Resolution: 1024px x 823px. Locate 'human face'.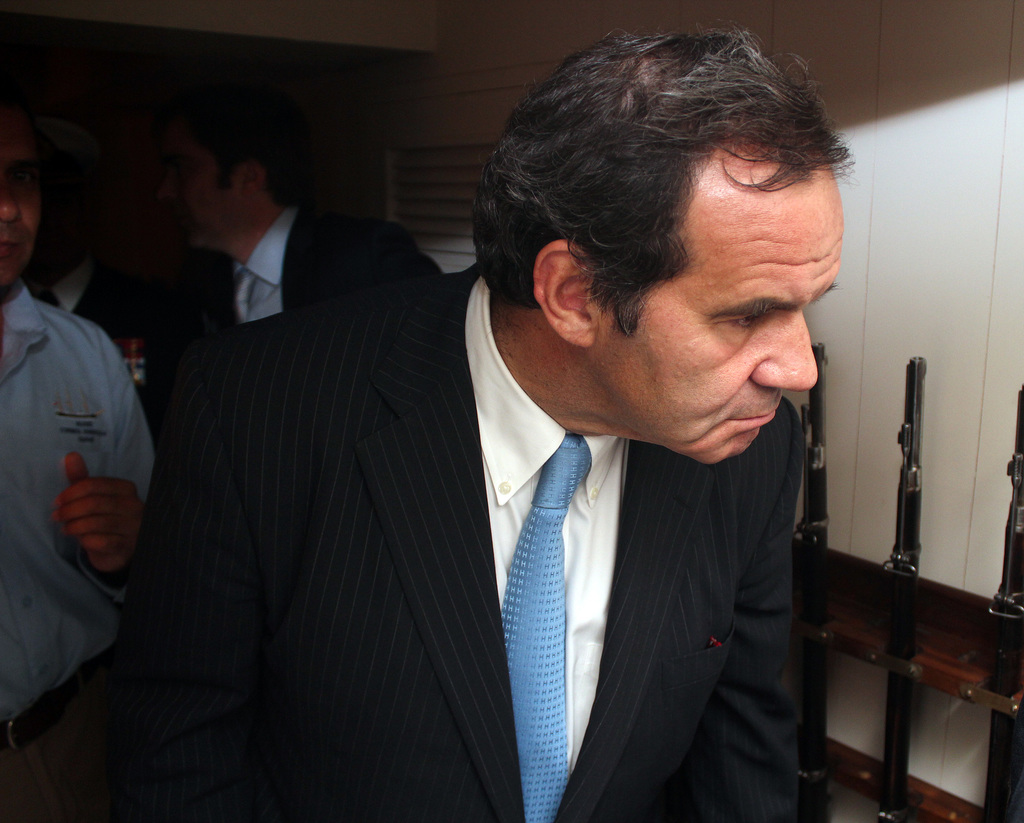
595 151 840 466.
